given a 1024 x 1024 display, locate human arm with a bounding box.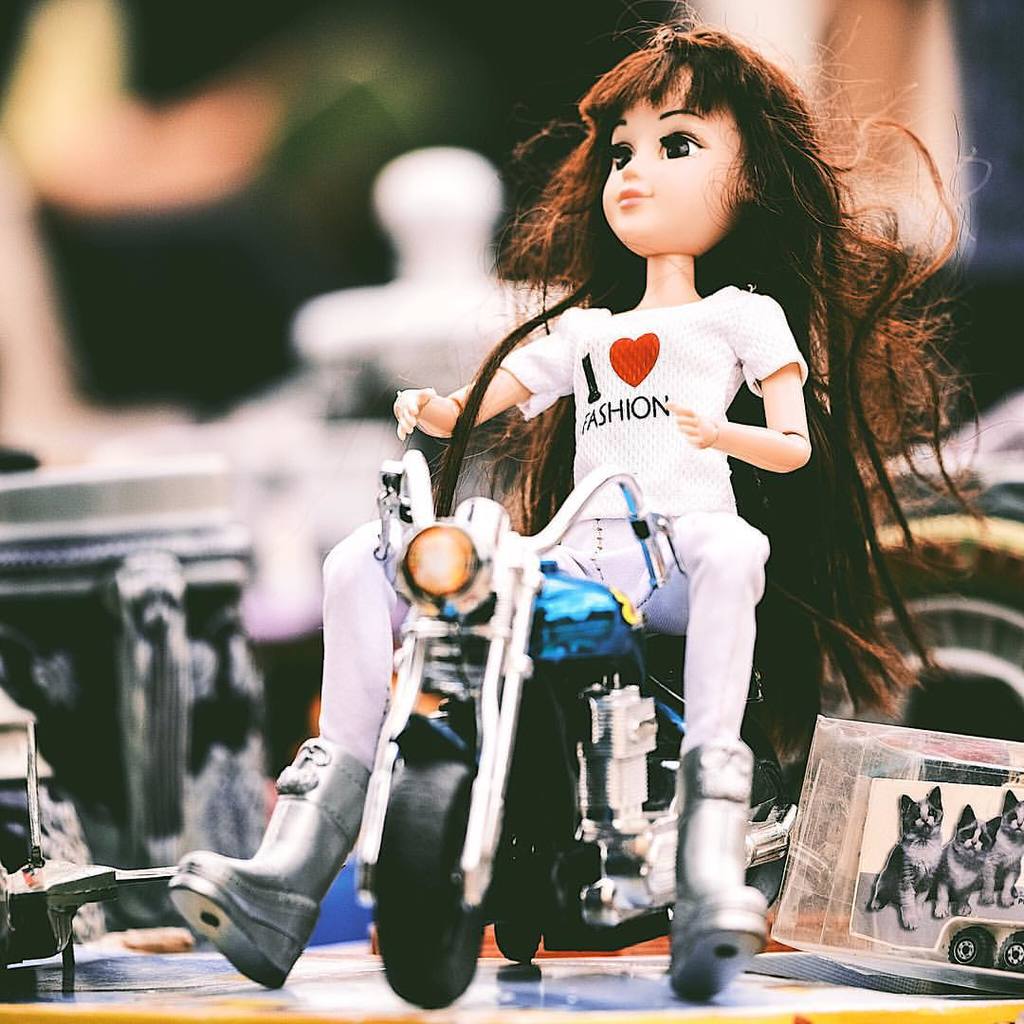
Located: [x1=724, y1=320, x2=817, y2=512].
